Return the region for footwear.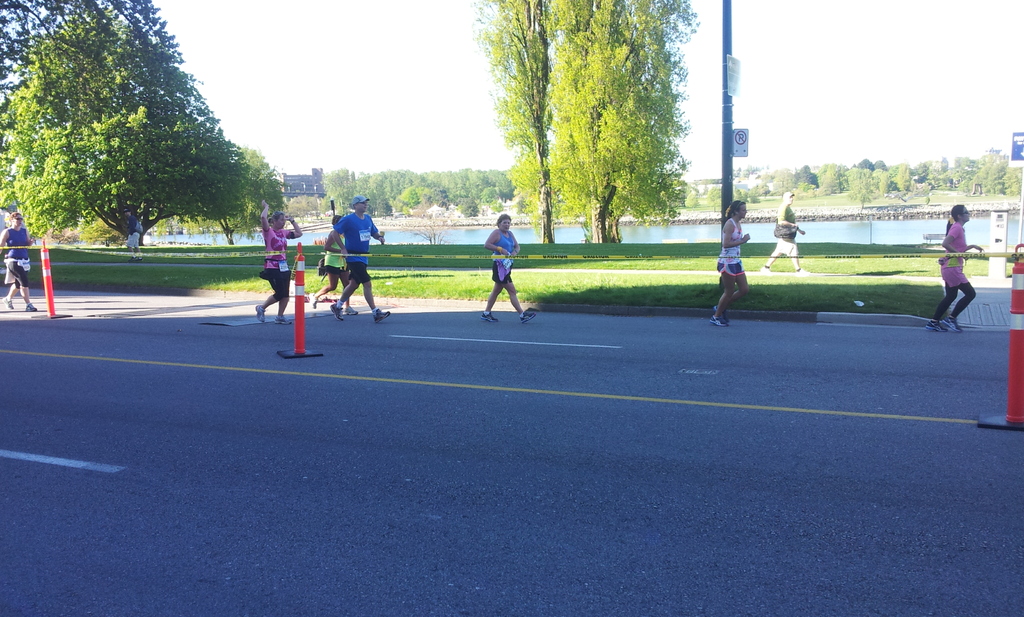
select_region(274, 313, 290, 325).
